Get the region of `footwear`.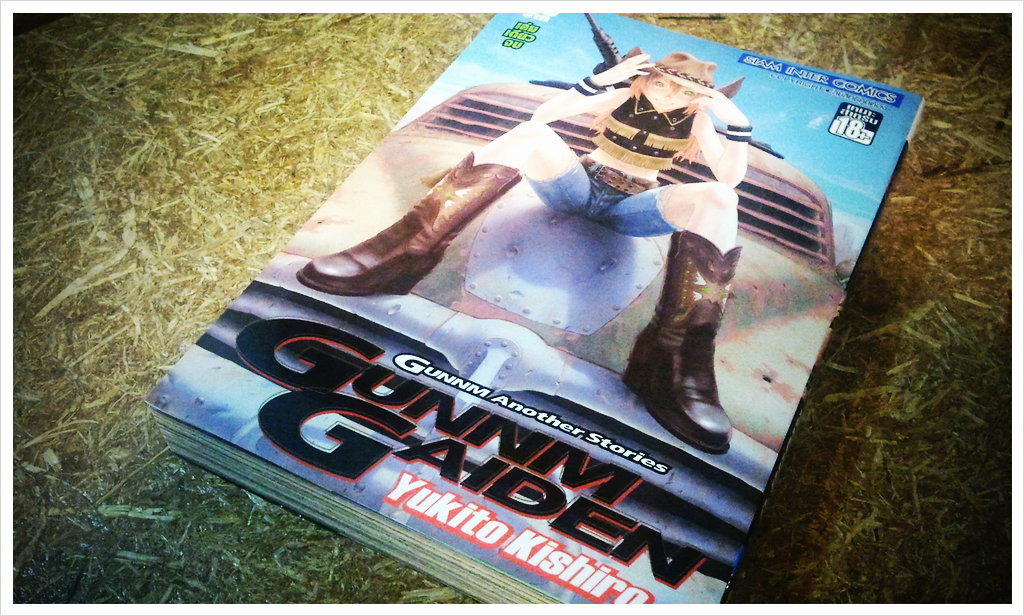
locate(622, 228, 745, 451).
